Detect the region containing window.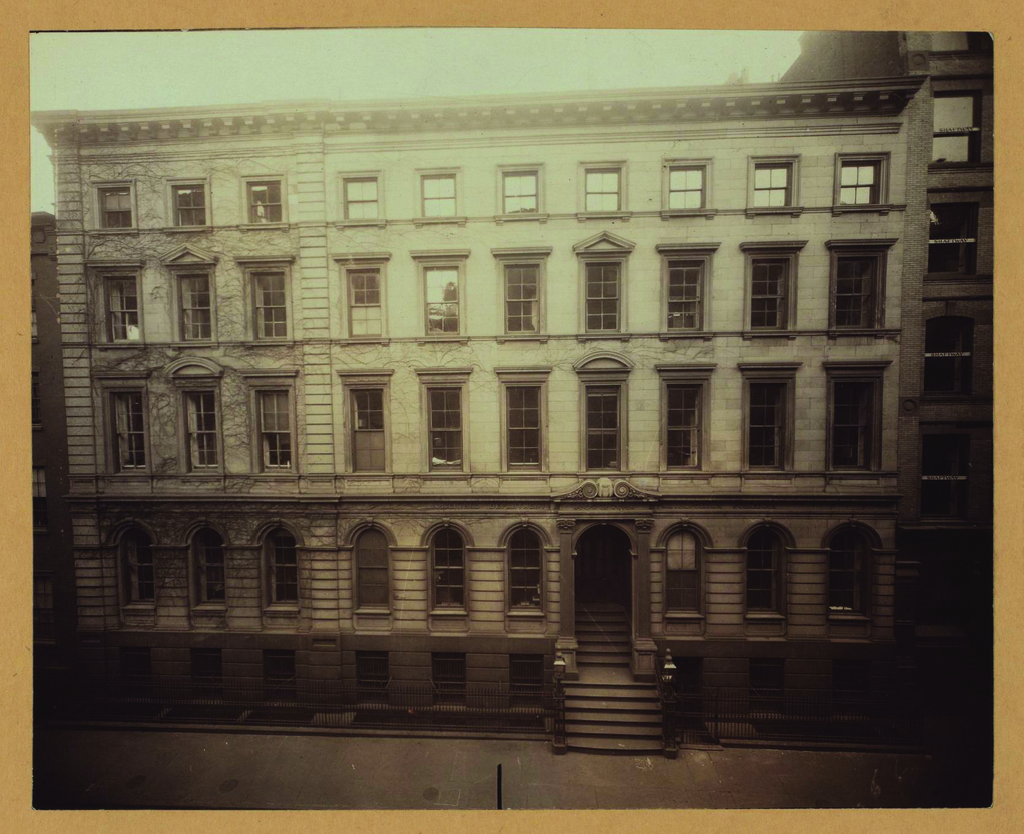
box(424, 541, 477, 623).
